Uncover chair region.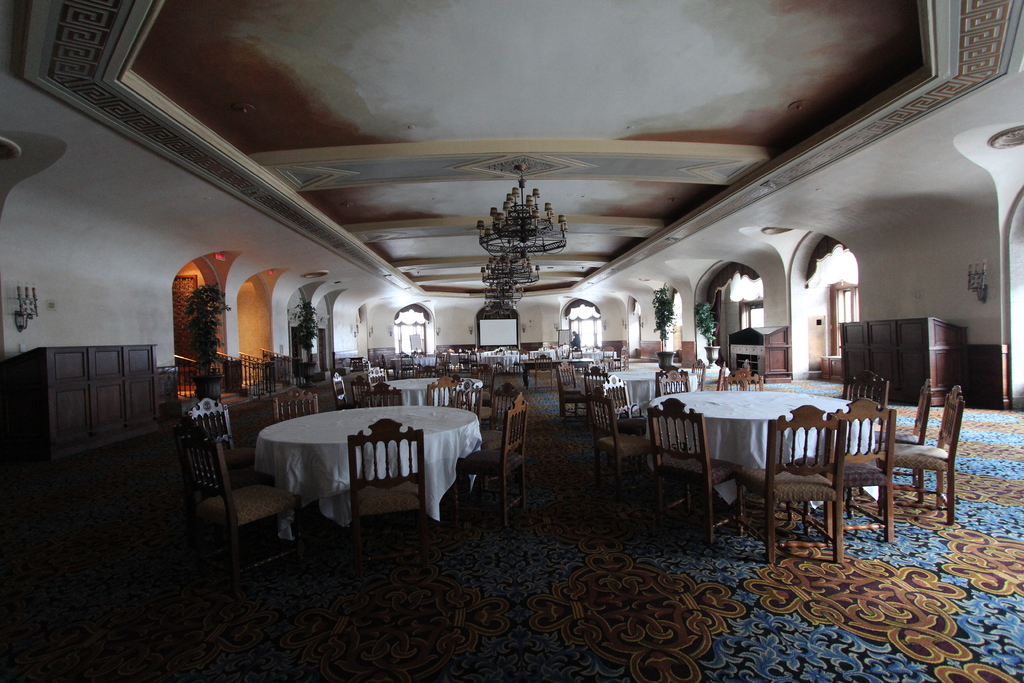
Uncovered: detection(490, 378, 521, 431).
